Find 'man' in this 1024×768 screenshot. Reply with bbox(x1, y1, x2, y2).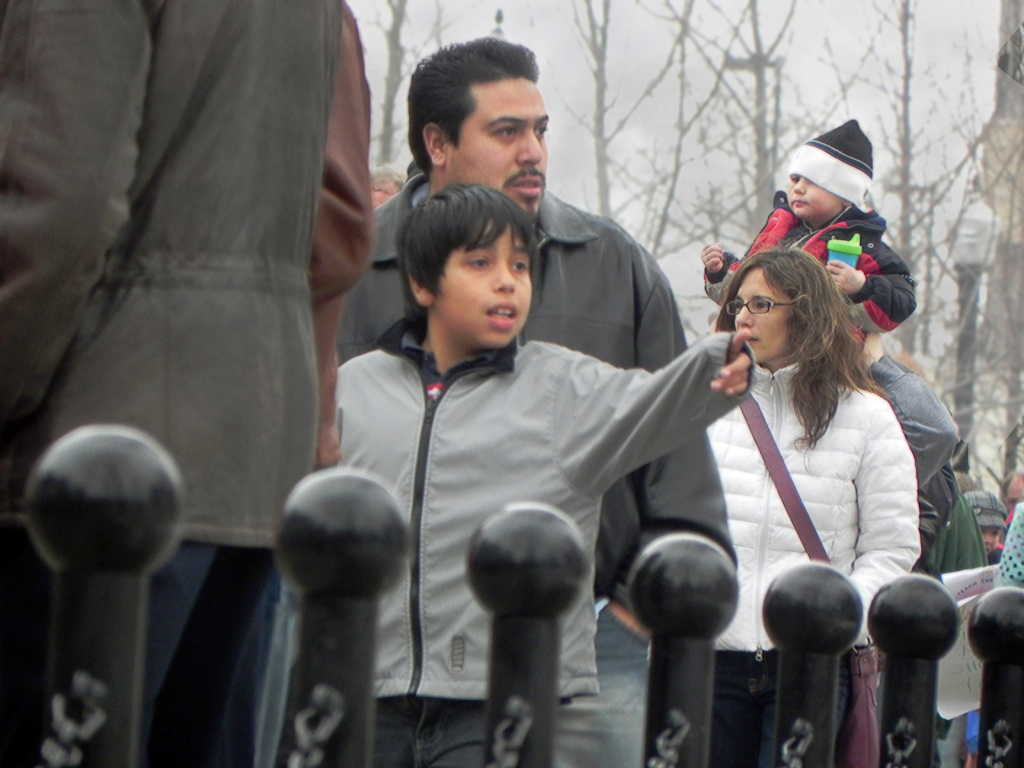
bbox(0, 0, 346, 767).
